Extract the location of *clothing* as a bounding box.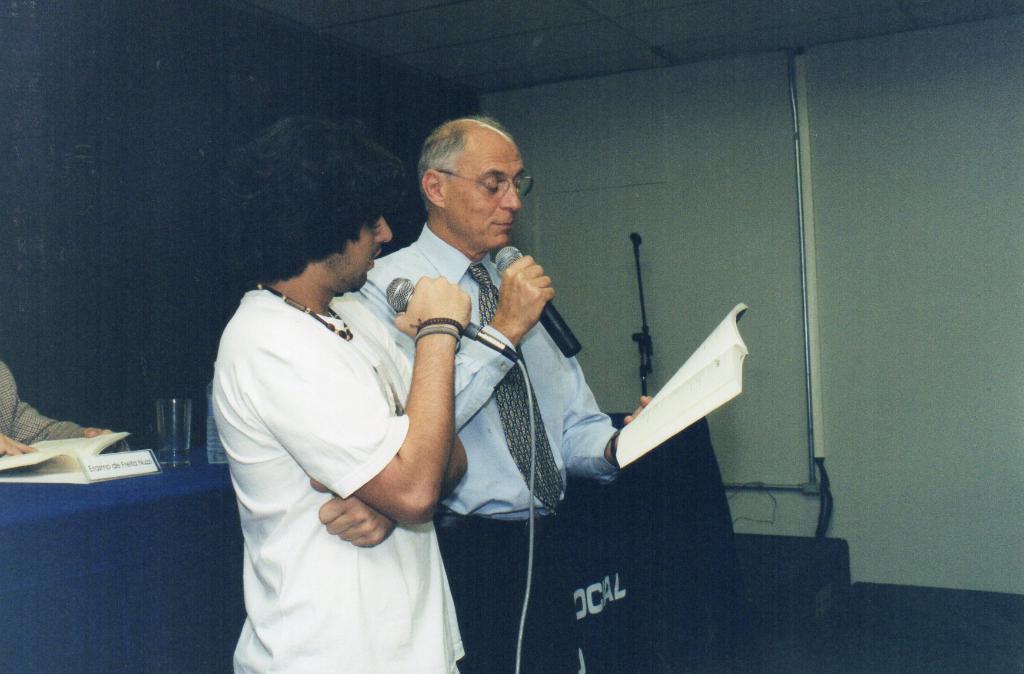
(209,290,465,673).
